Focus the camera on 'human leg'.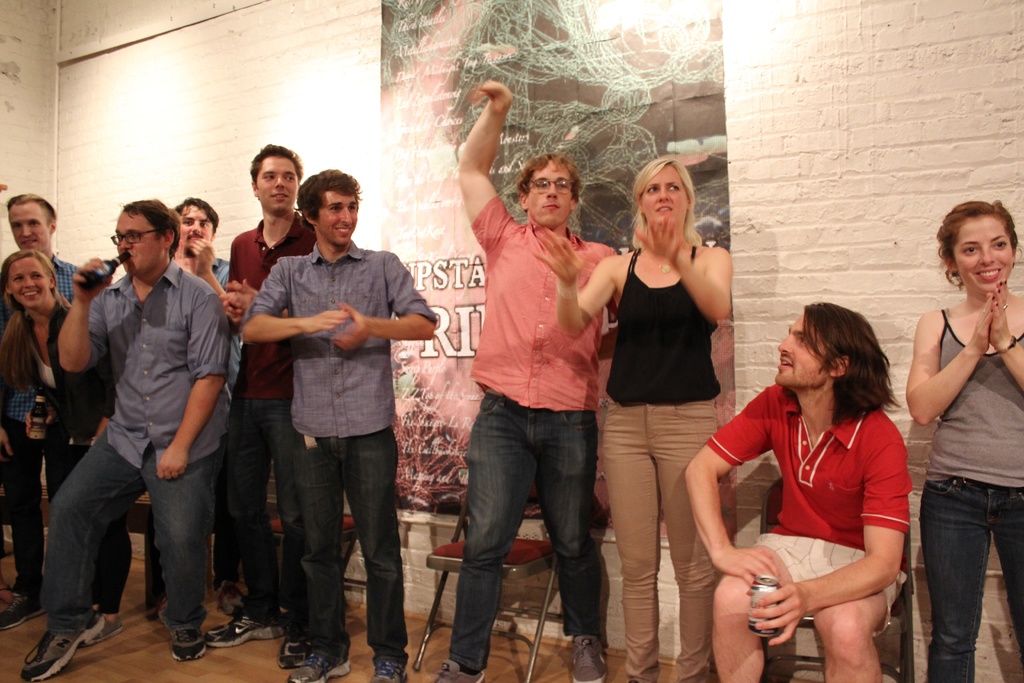
Focus region: bbox=(596, 399, 655, 681).
